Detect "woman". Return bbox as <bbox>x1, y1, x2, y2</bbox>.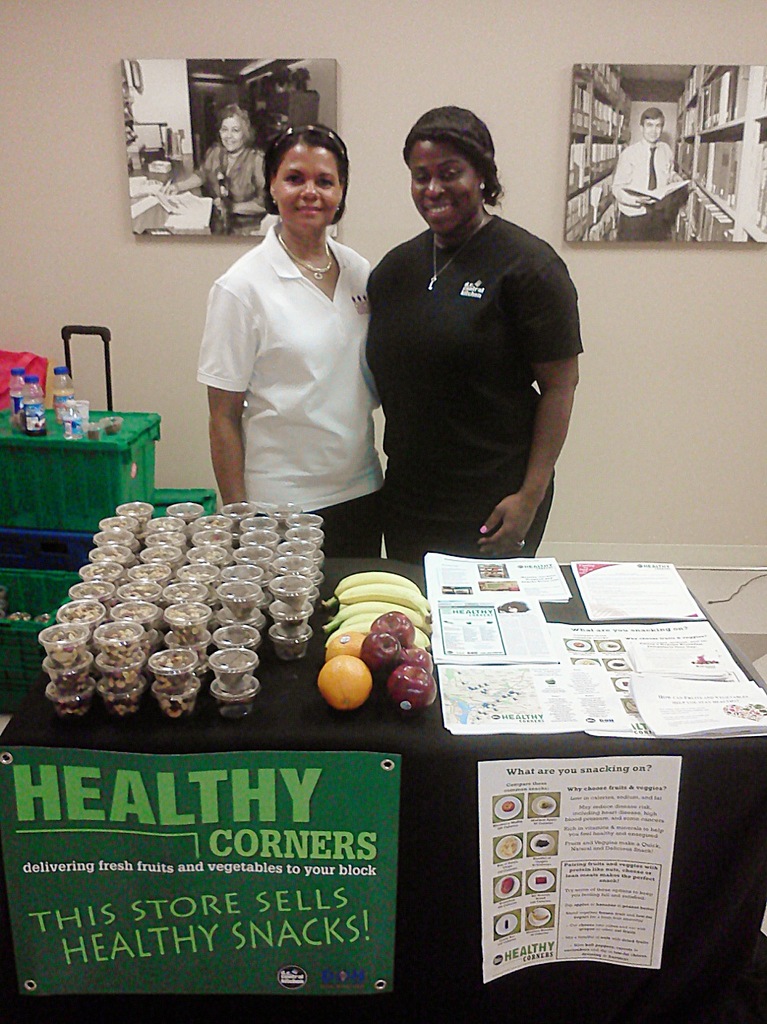
<bbox>159, 102, 265, 236</bbox>.
